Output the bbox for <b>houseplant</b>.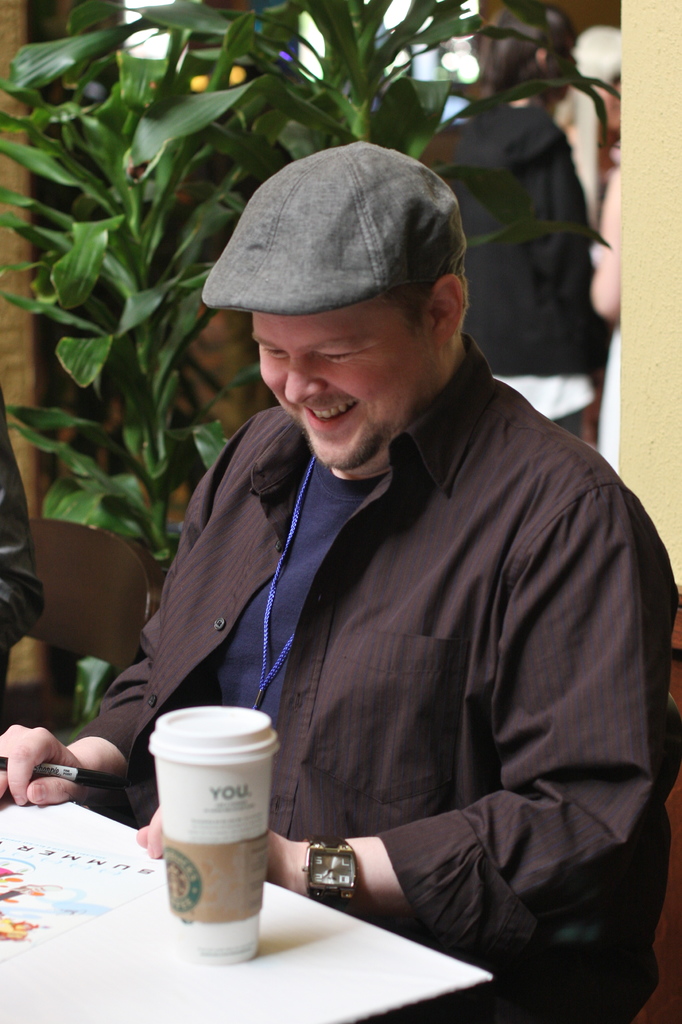
box=[0, 0, 288, 698].
